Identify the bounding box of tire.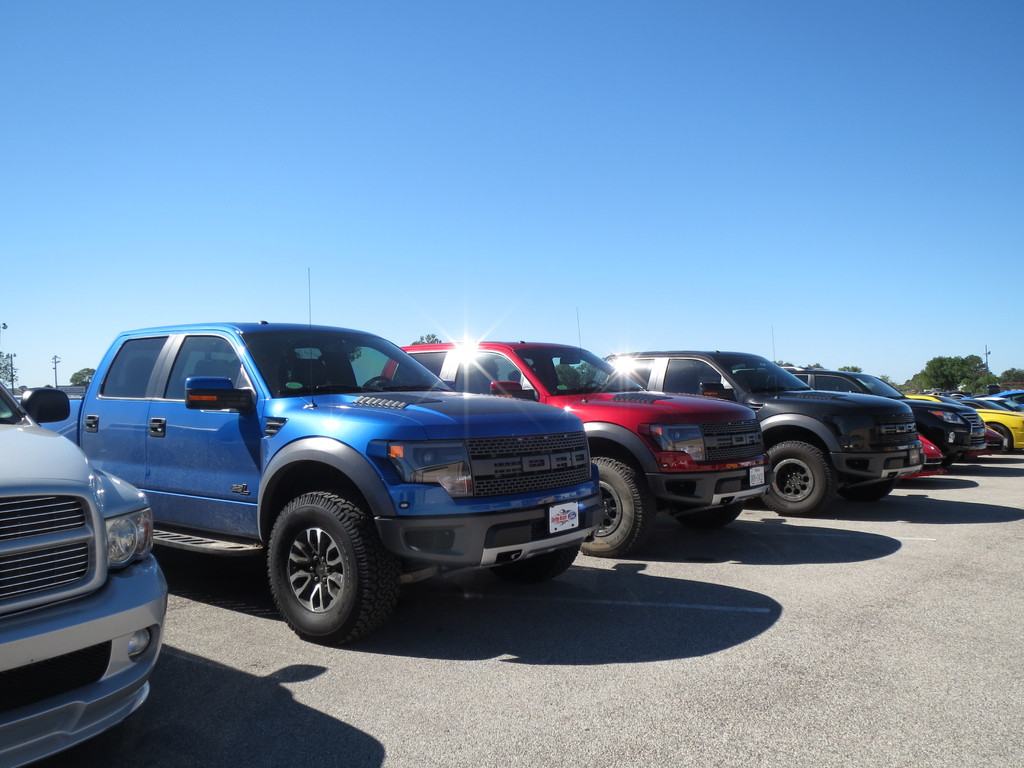
<box>578,457,657,557</box>.
